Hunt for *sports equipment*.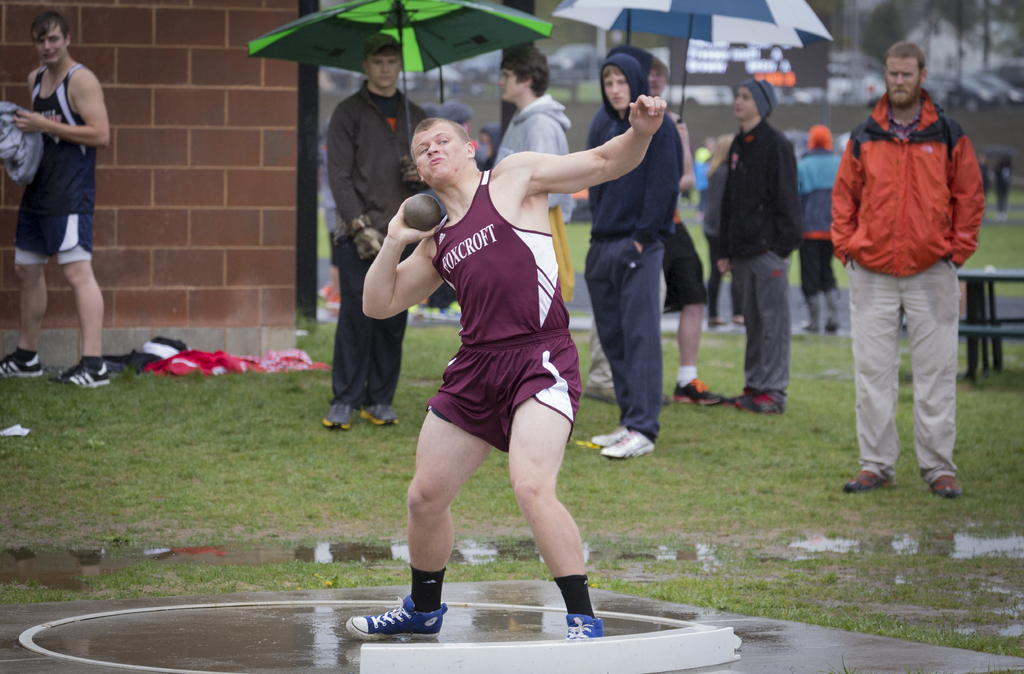
Hunted down at pyautogui.locateOnScreen(404, 195, 438, 232).
